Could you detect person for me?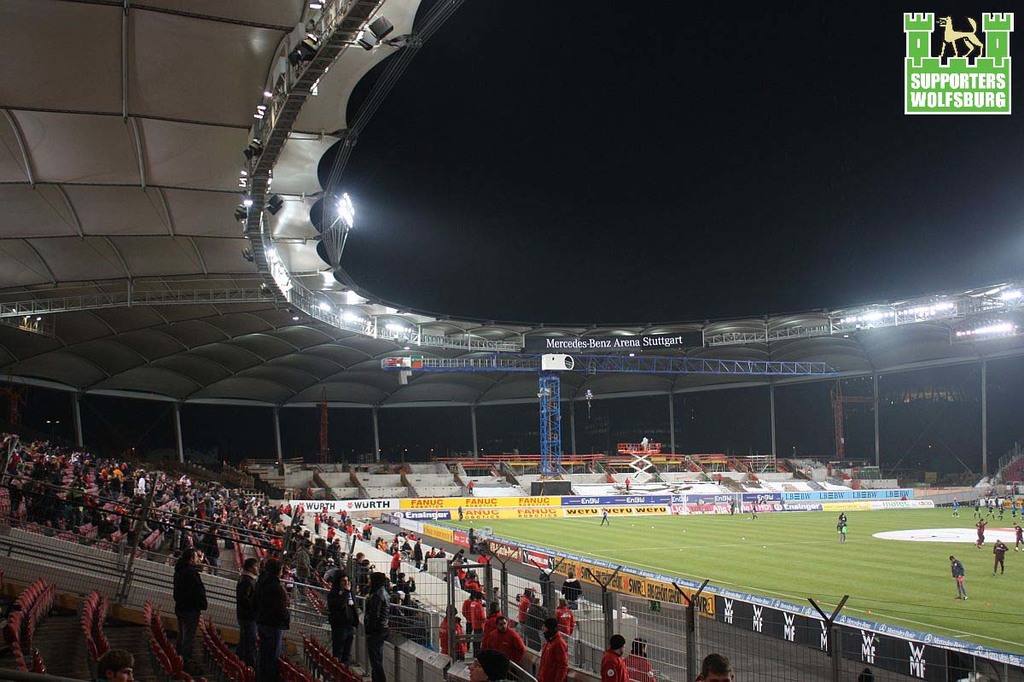
Detection result: left=318, top=564, right=357, bottom=669.
